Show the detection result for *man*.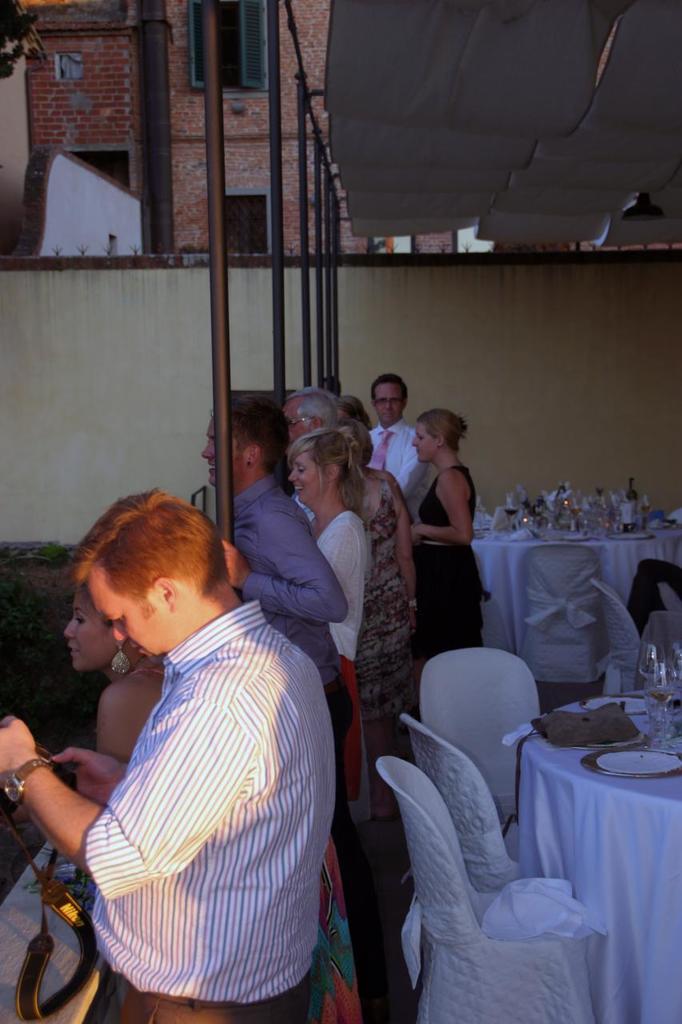
select_region(362, 374, 423, 511).
